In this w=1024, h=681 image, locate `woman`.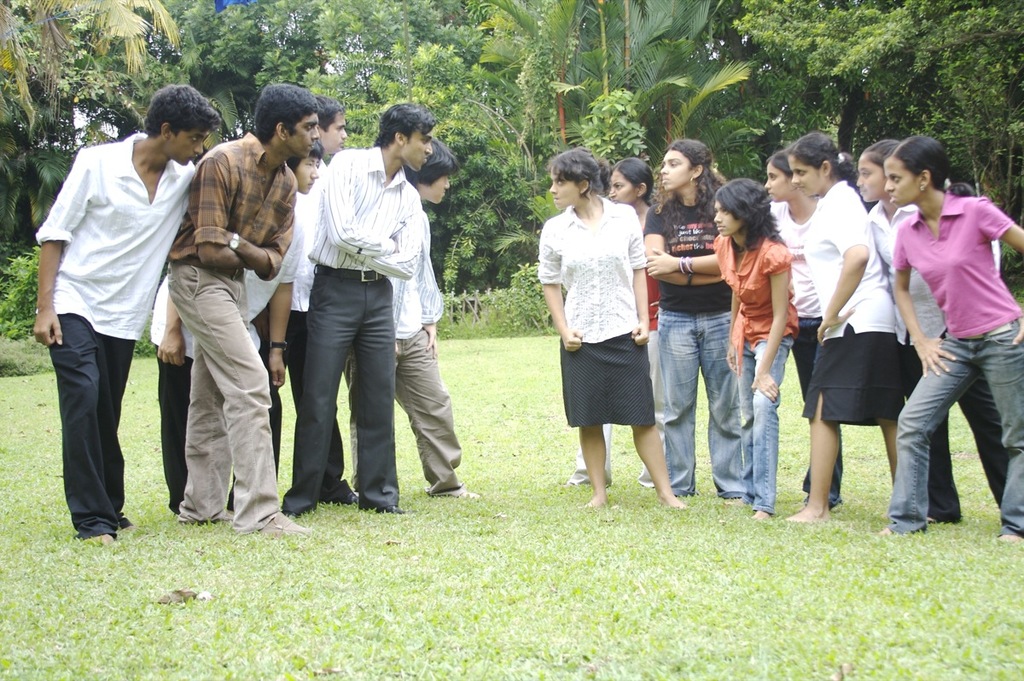
Bounding box: 713 178 799 518.
